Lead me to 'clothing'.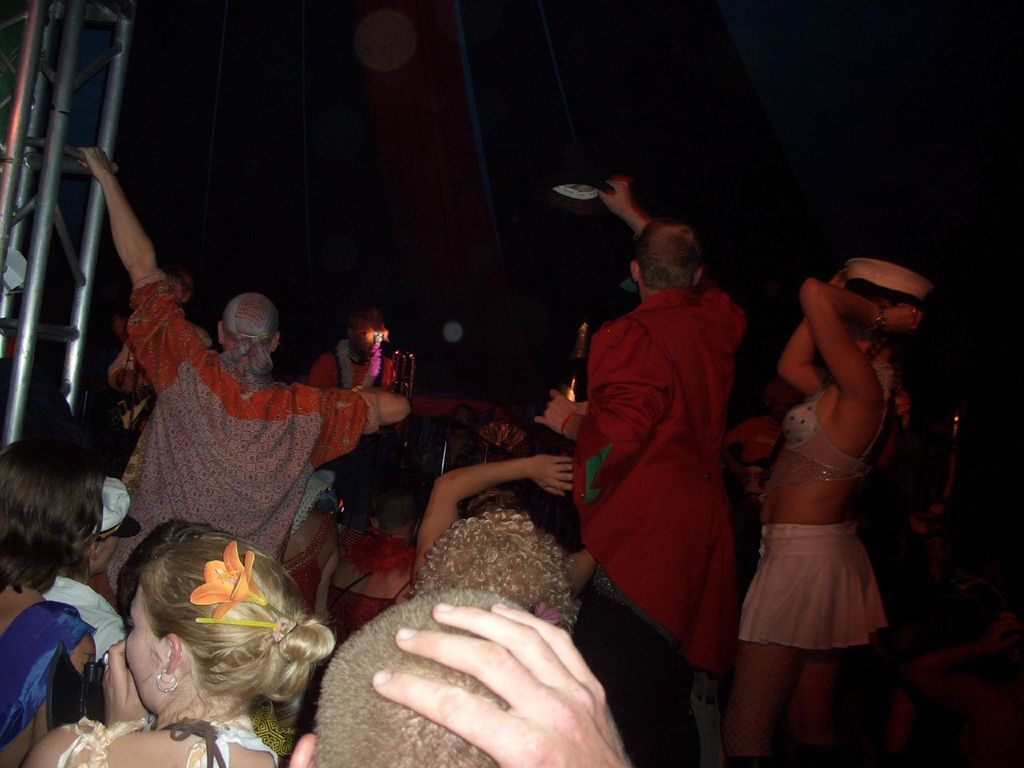
Lead to rect(738, 526, 912, 662).
